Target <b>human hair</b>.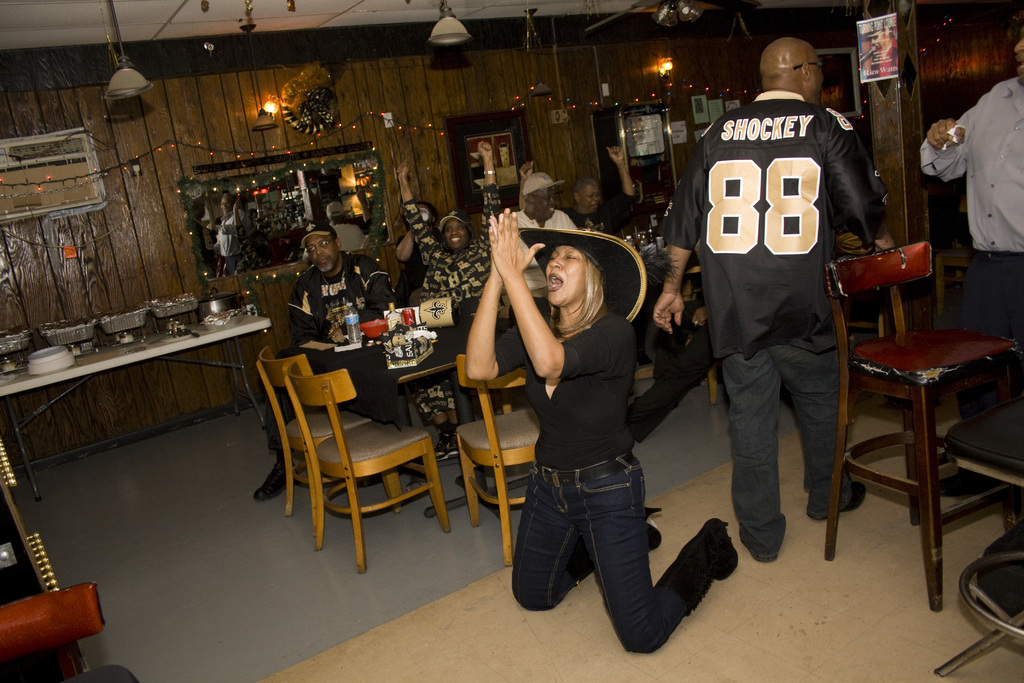
Target region: bbox=(548, 245, 610, 345).
